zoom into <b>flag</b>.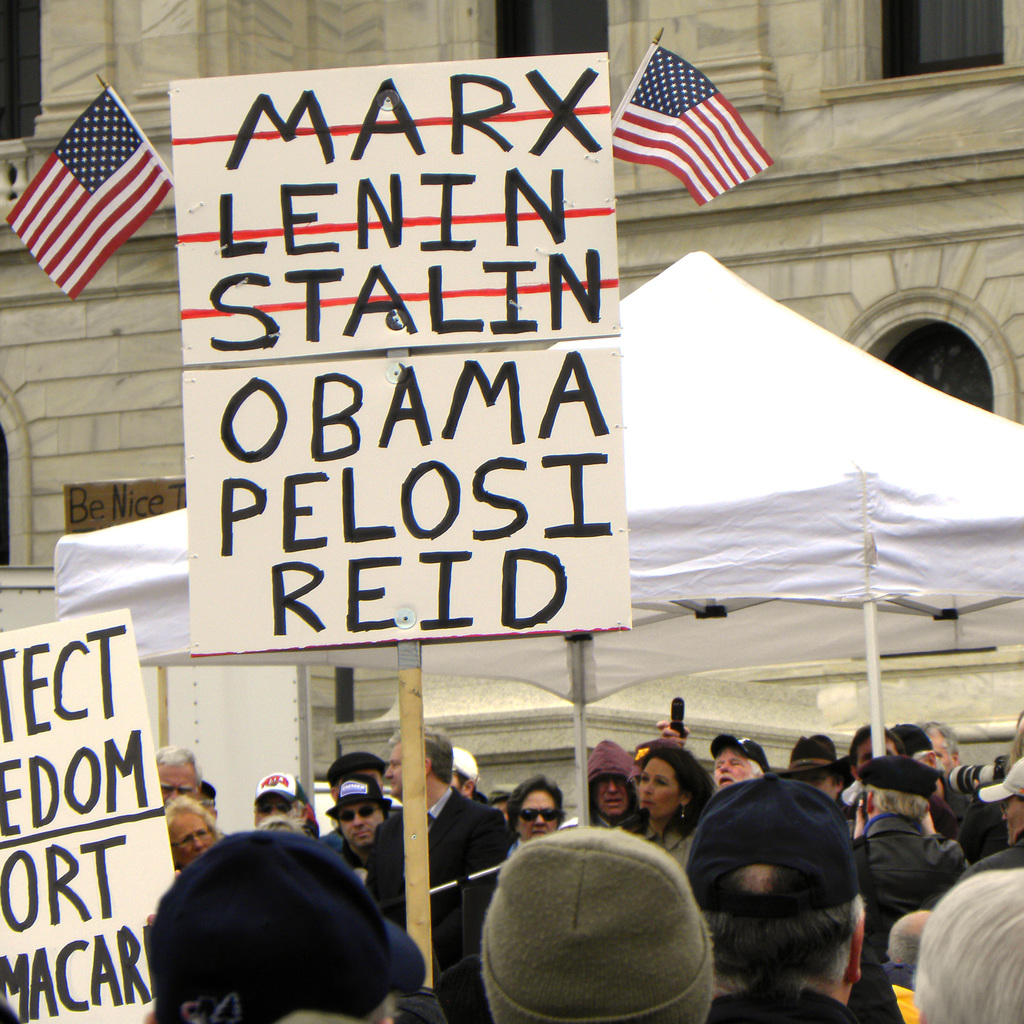
Zoom target: box(1, 88, 165, 309).
